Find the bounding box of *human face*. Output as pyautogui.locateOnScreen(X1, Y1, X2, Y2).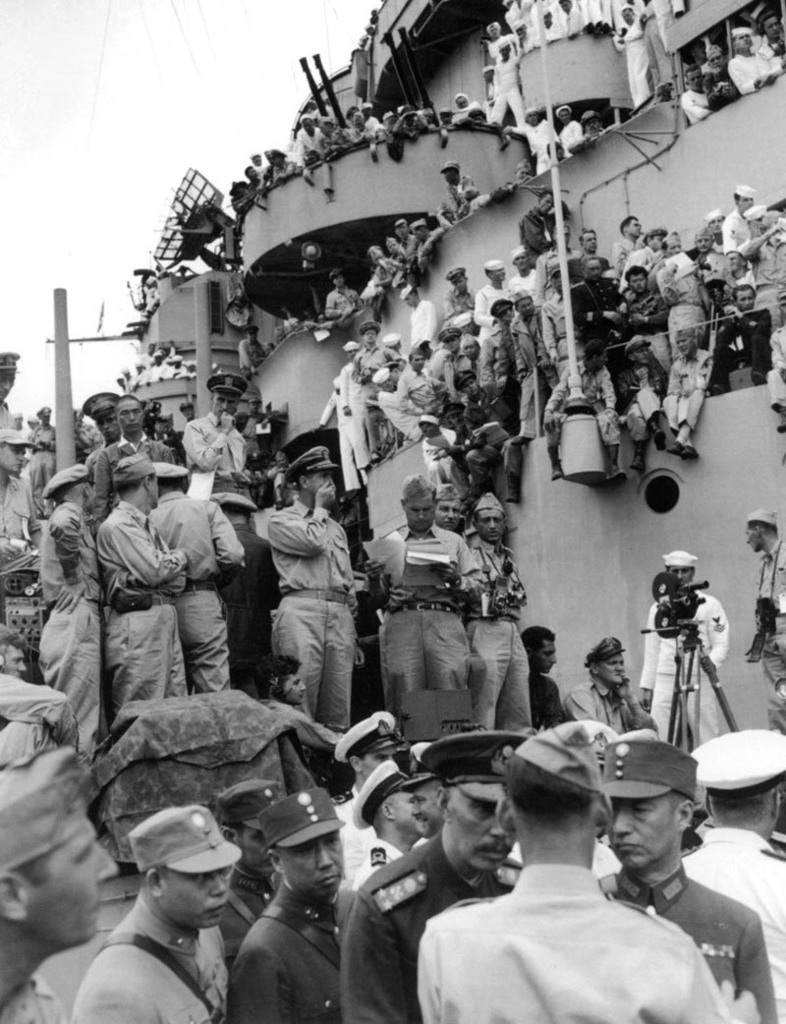
pyautogui.locateOnScreen(408, 504, 431, 535).
